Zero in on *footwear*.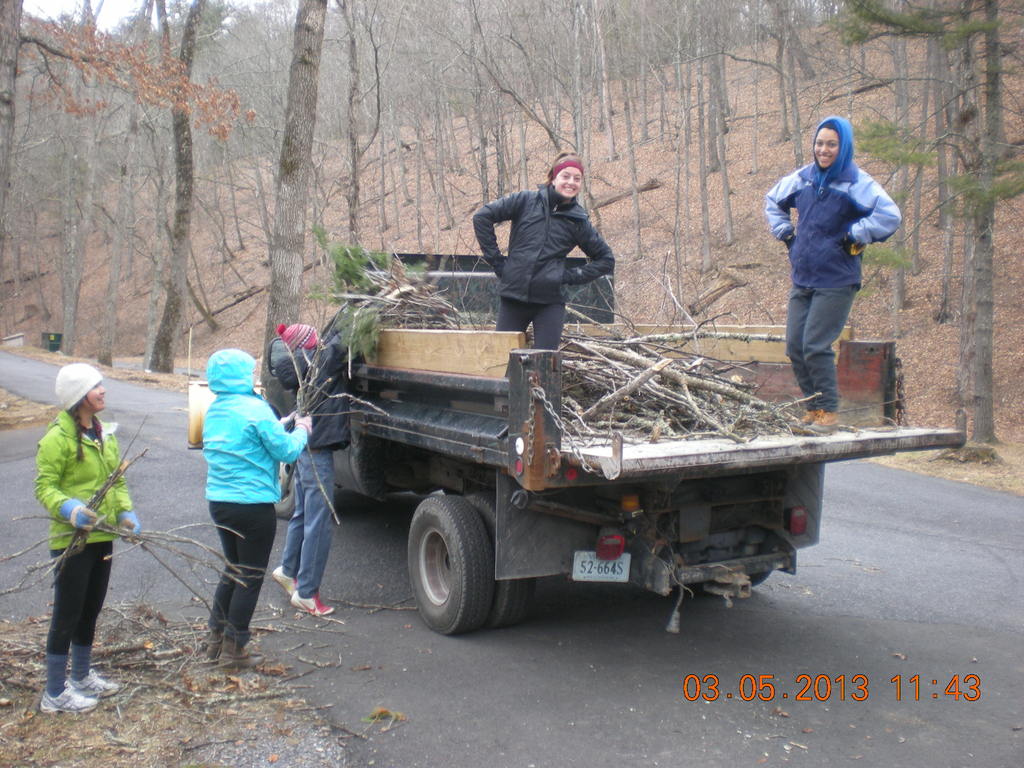
Zeroed in: 63,671,114,698.
